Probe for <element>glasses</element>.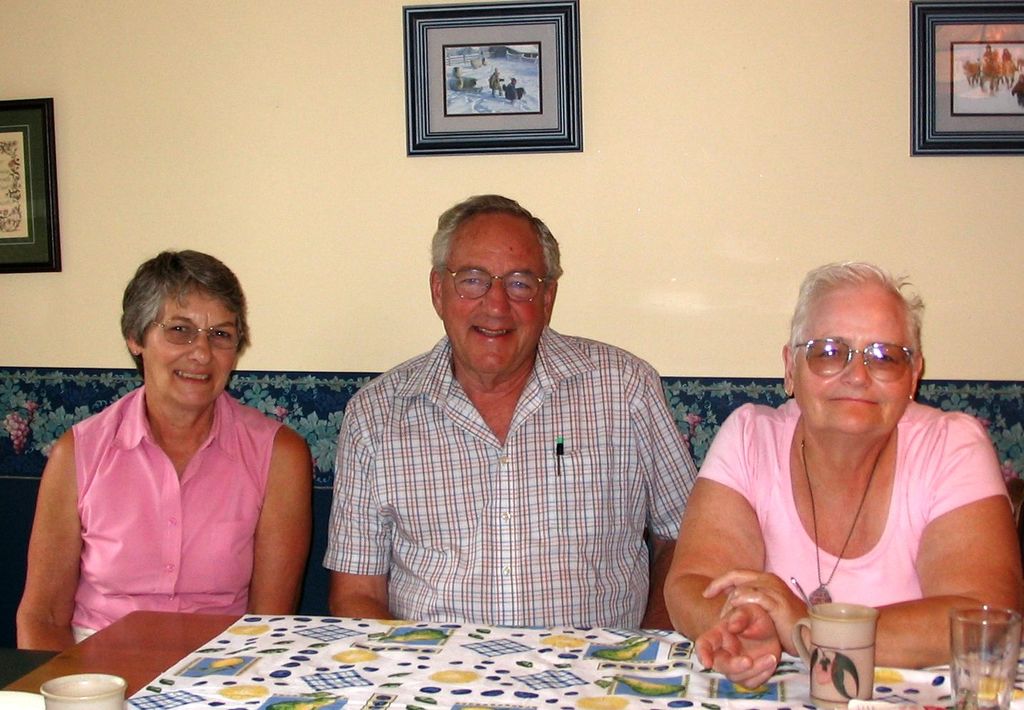
Probe result: BBox(151, 316, 244, 352).
